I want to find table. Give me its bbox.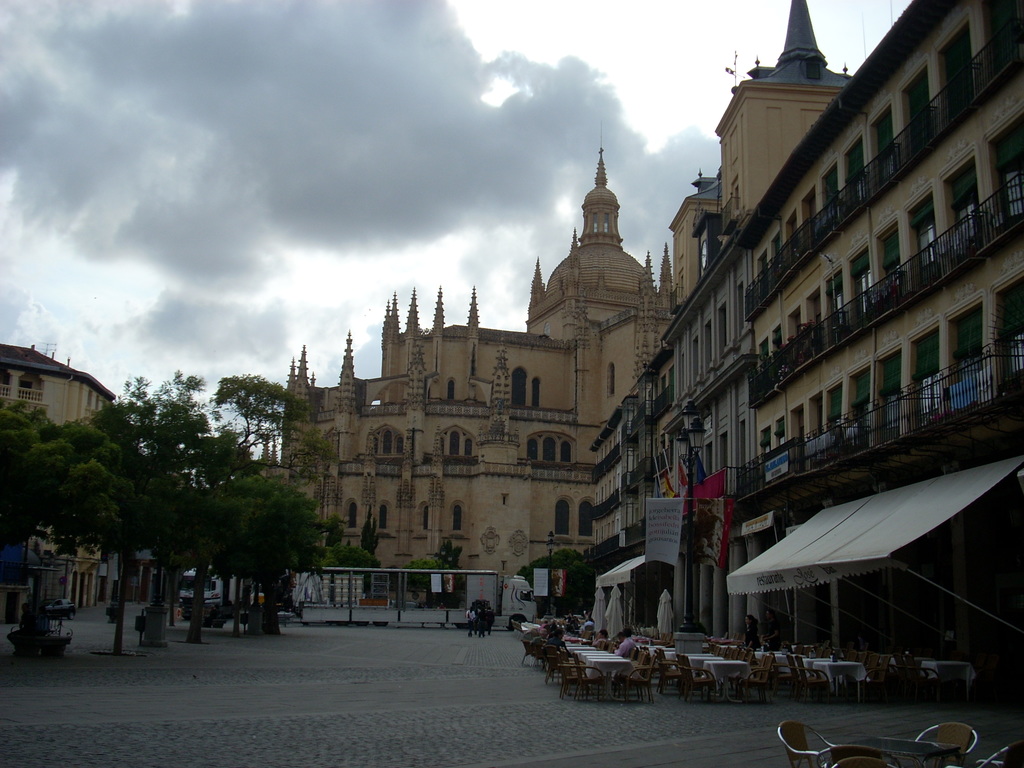
(810, 658, 866, 701).
